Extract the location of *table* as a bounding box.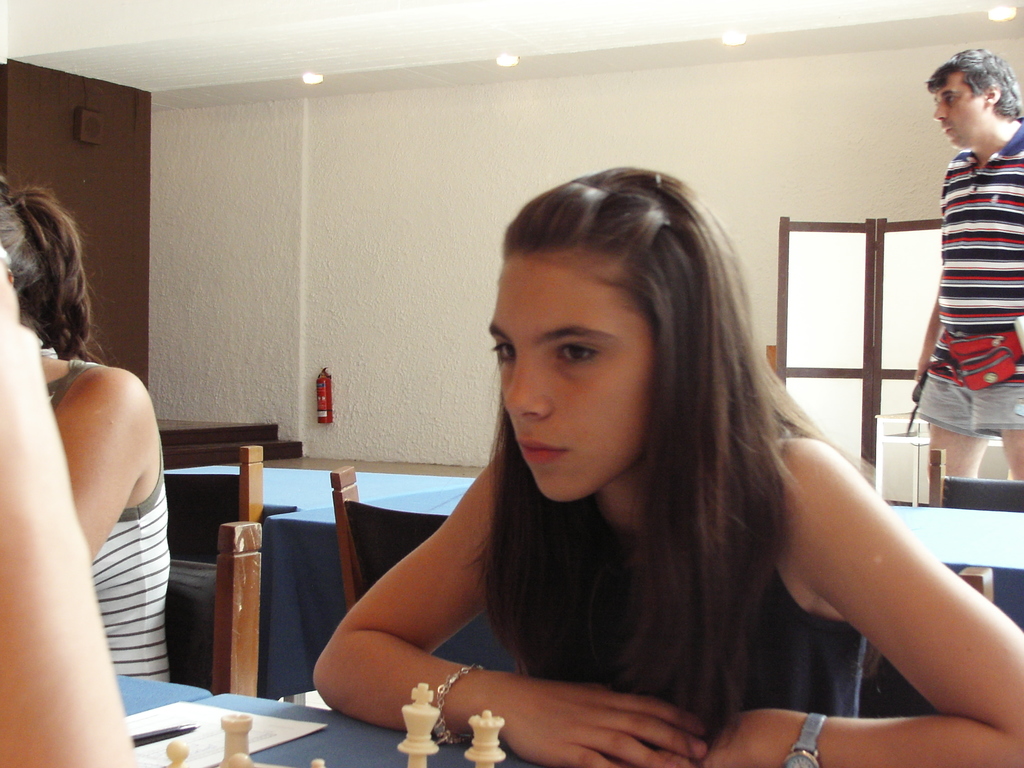
pyautogui.locateOnScreen(162, 450, 1023, 698).
